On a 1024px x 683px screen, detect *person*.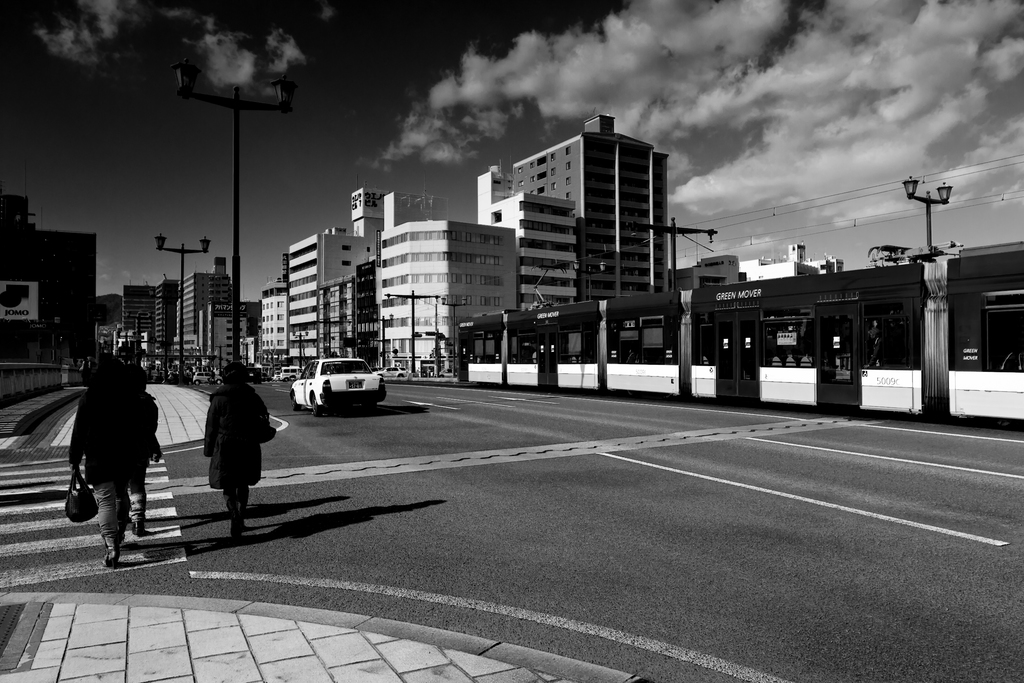
locate(71, 352, 164, 566).
